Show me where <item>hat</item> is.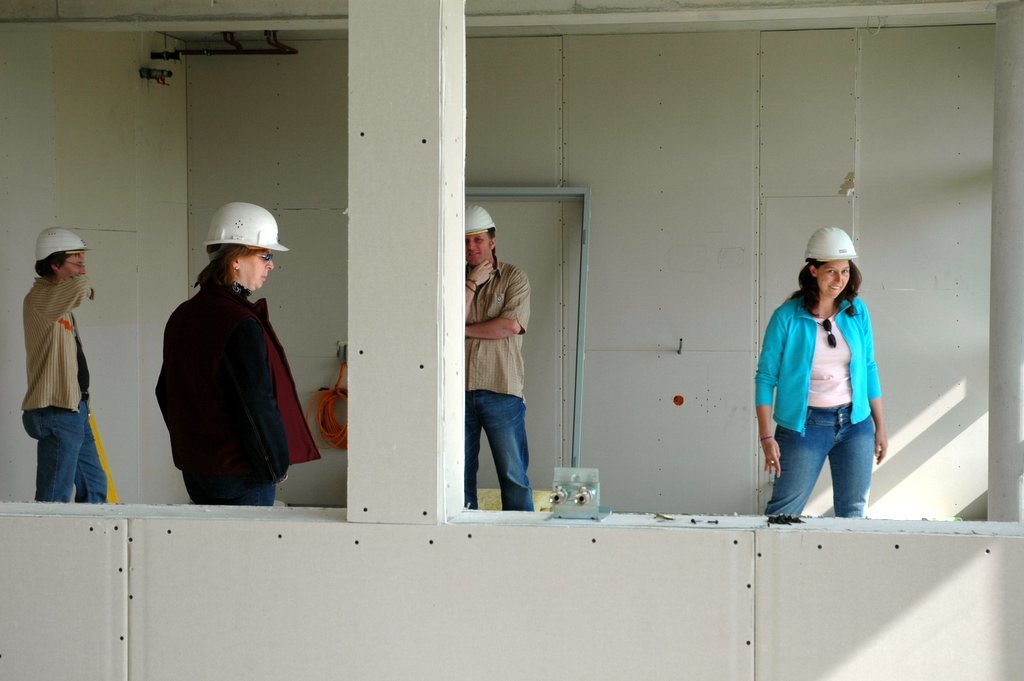
<item>hat</item> is at detection(34, 229, 81, 272).
